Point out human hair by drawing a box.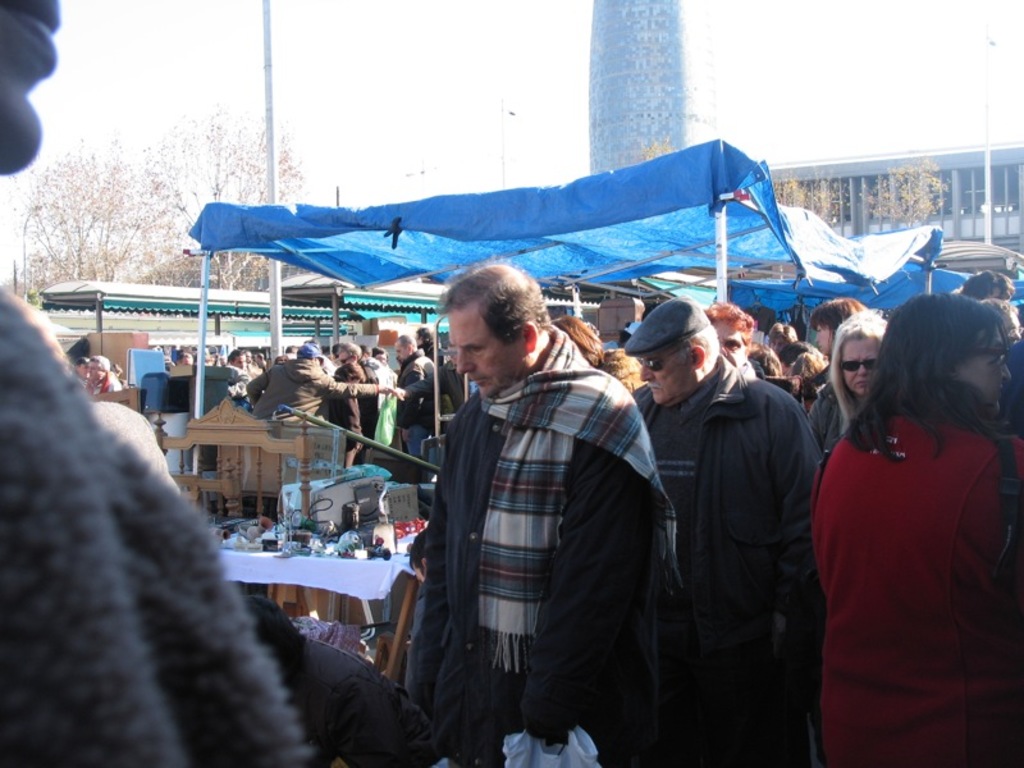
<bbox>704, 300, 754, 360</bbox>.
